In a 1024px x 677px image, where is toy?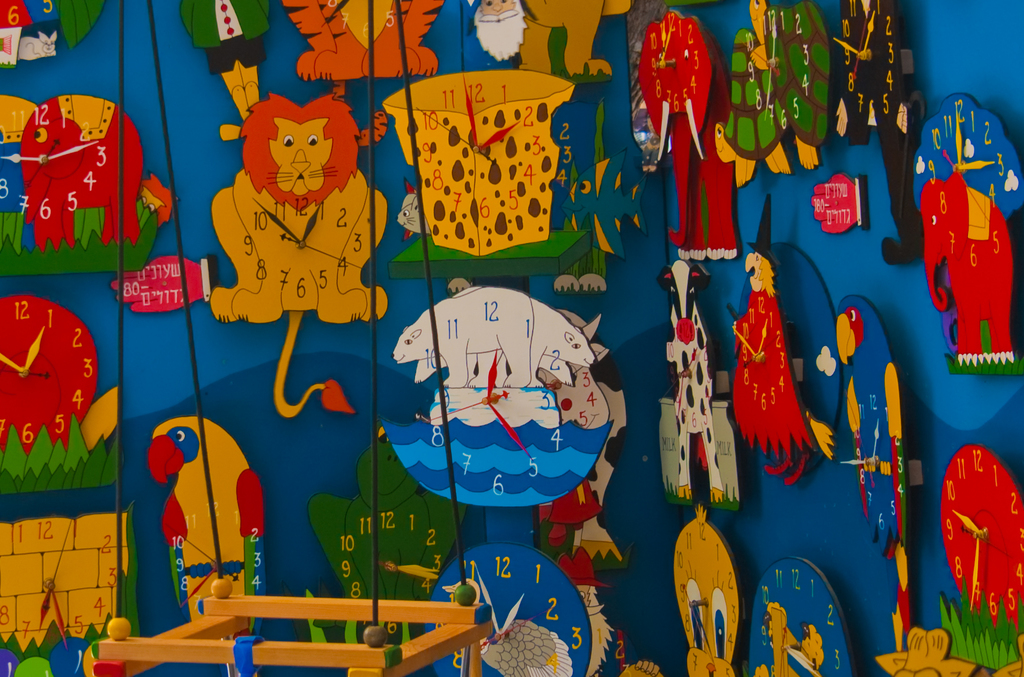
(281, 0, 453, 92).
